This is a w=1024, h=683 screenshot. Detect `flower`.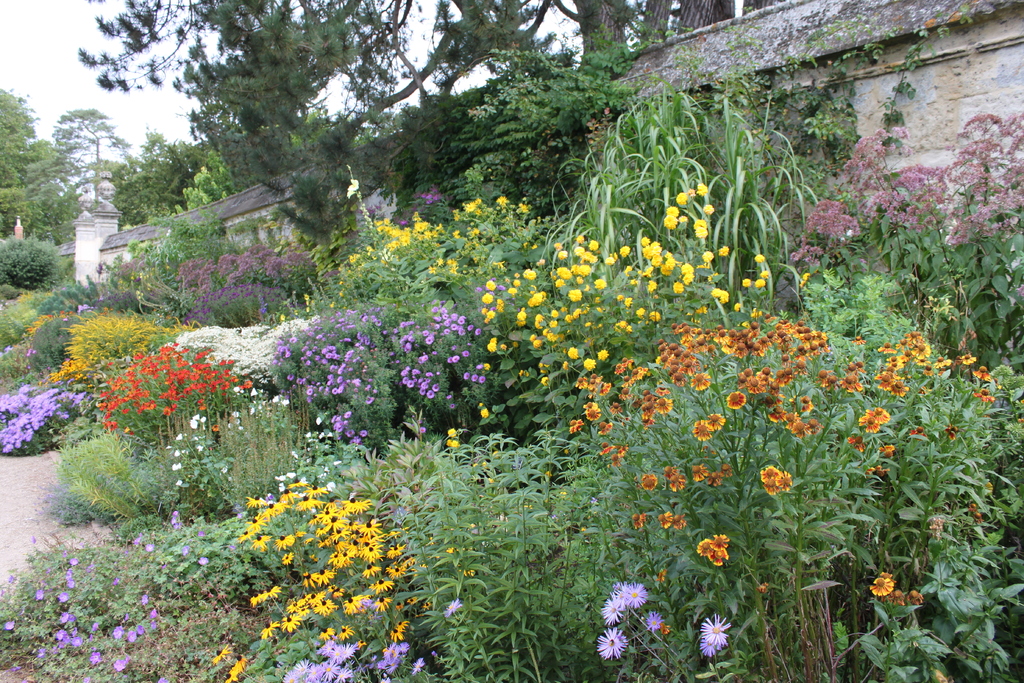
<bbox>632, 509, 643, 532</bbox>.
